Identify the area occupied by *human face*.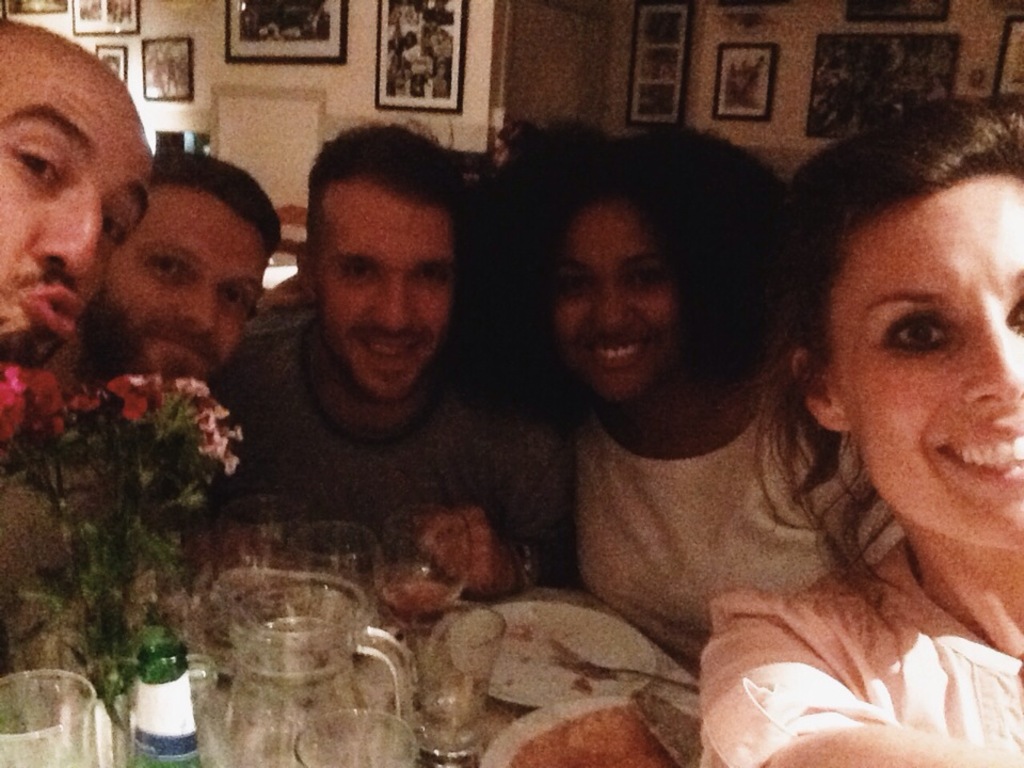
Area: l=0, t=62, r=153, b=364.
